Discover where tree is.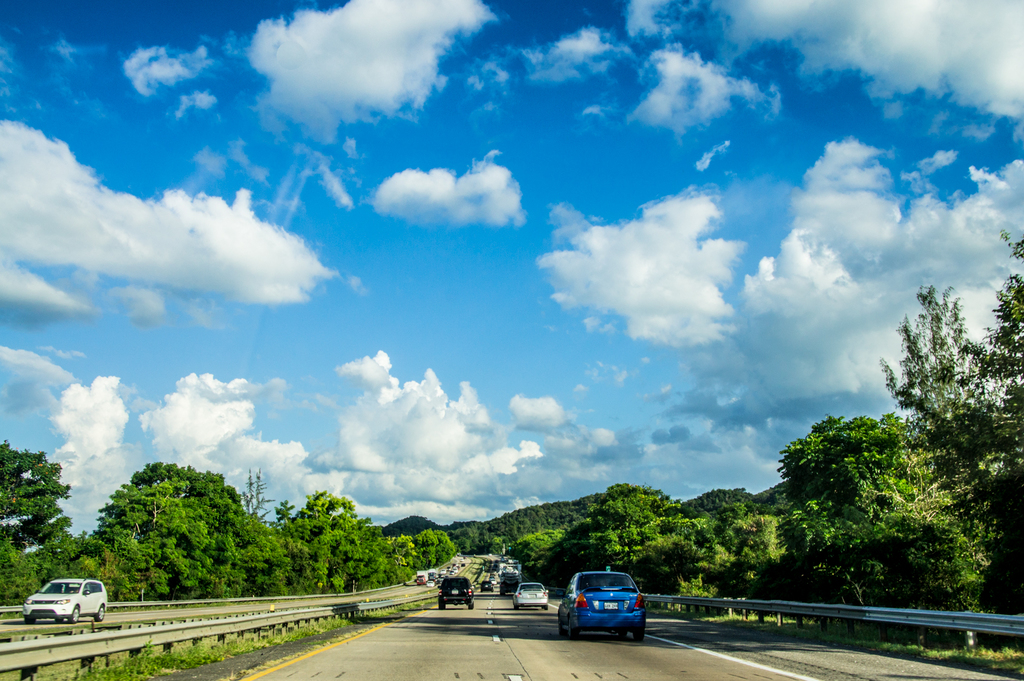
Discovered at box=[0, 440, 85, 605].
